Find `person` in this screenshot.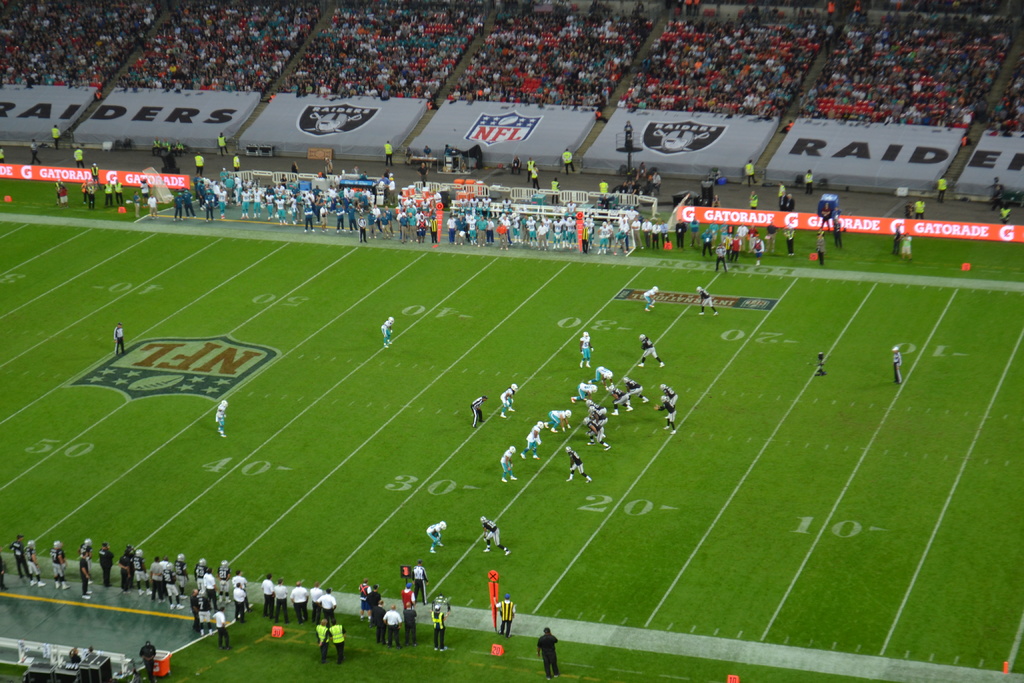
The bounding box for `person` is (left=372, top=600, right=385, bottom=641).
